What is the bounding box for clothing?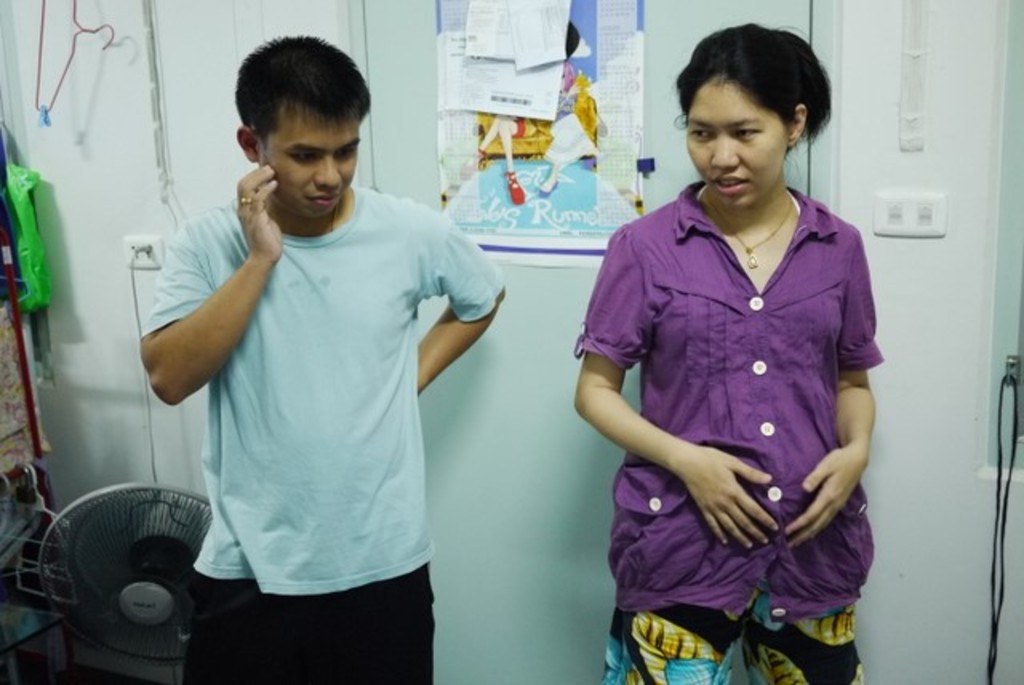
box=[142, 184, 502, 683].
